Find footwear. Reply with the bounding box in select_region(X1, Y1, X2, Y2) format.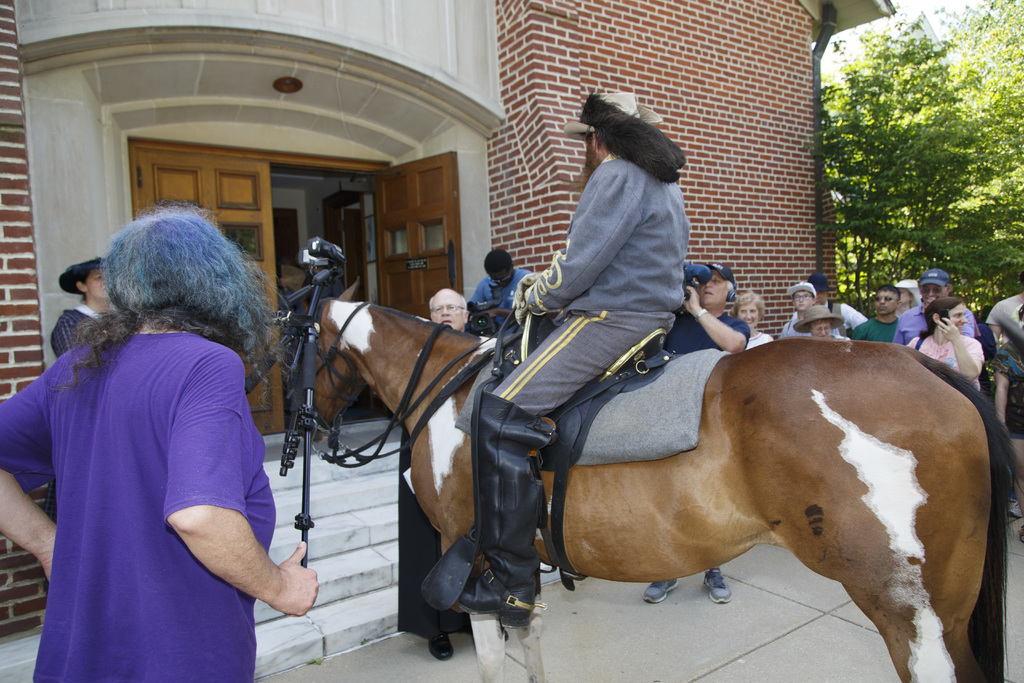
select_region(701, 568, 736, 604).
